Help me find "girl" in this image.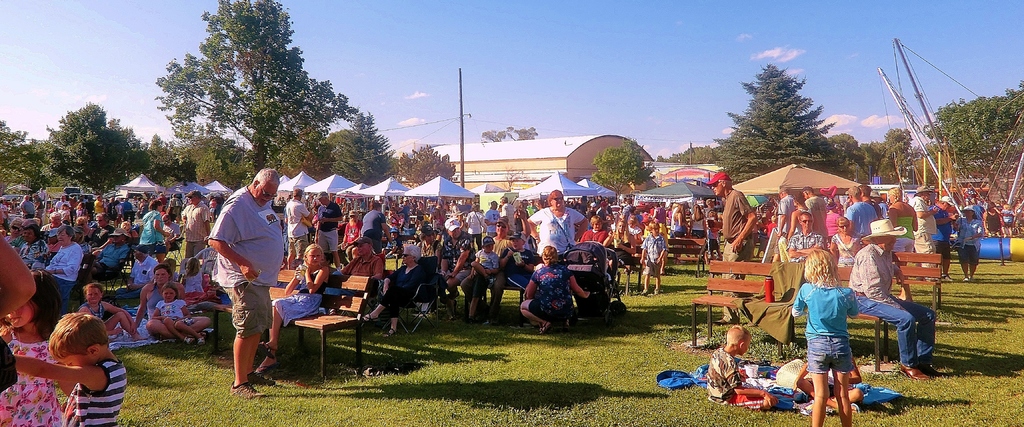
Found it: region(0, 269, 62, 426).
